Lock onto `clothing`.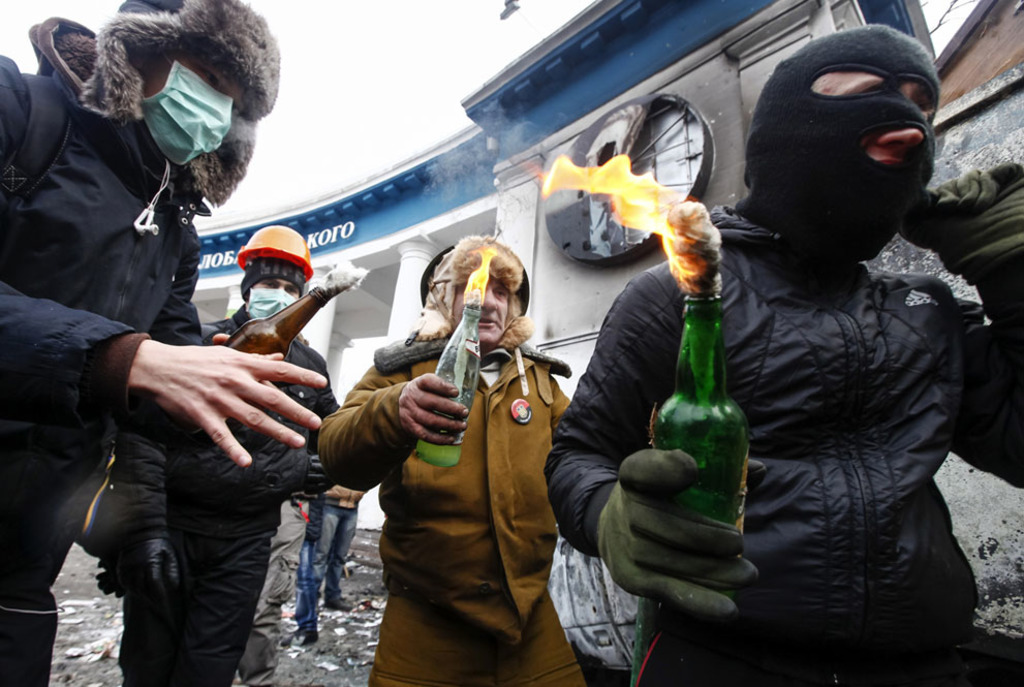
Locked: BBox(546, 180, 1023, 686).
